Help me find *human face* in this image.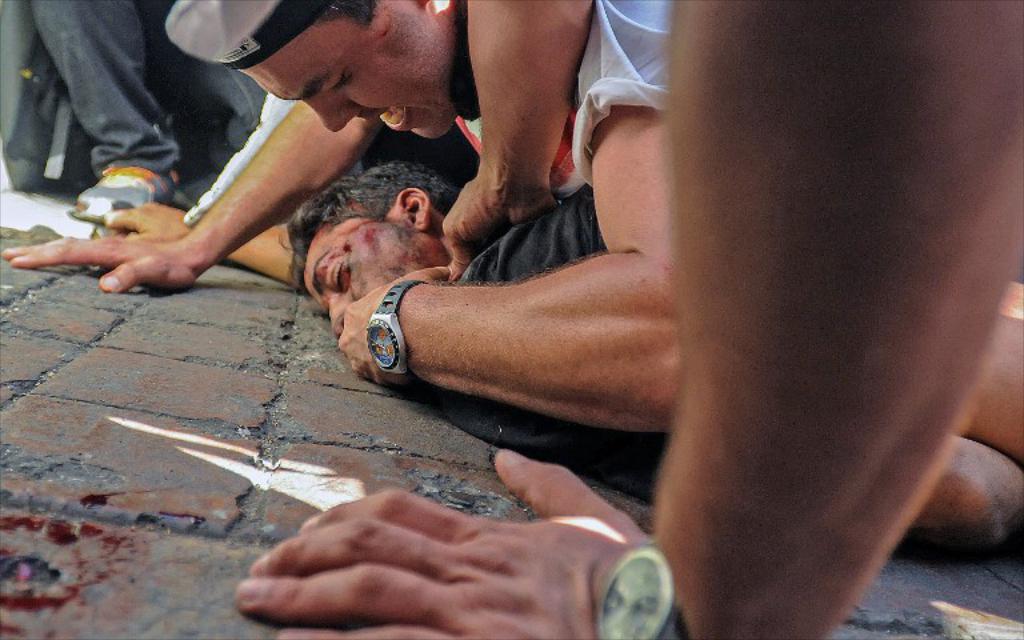
Found it: box(236, 0, 461, 139).
